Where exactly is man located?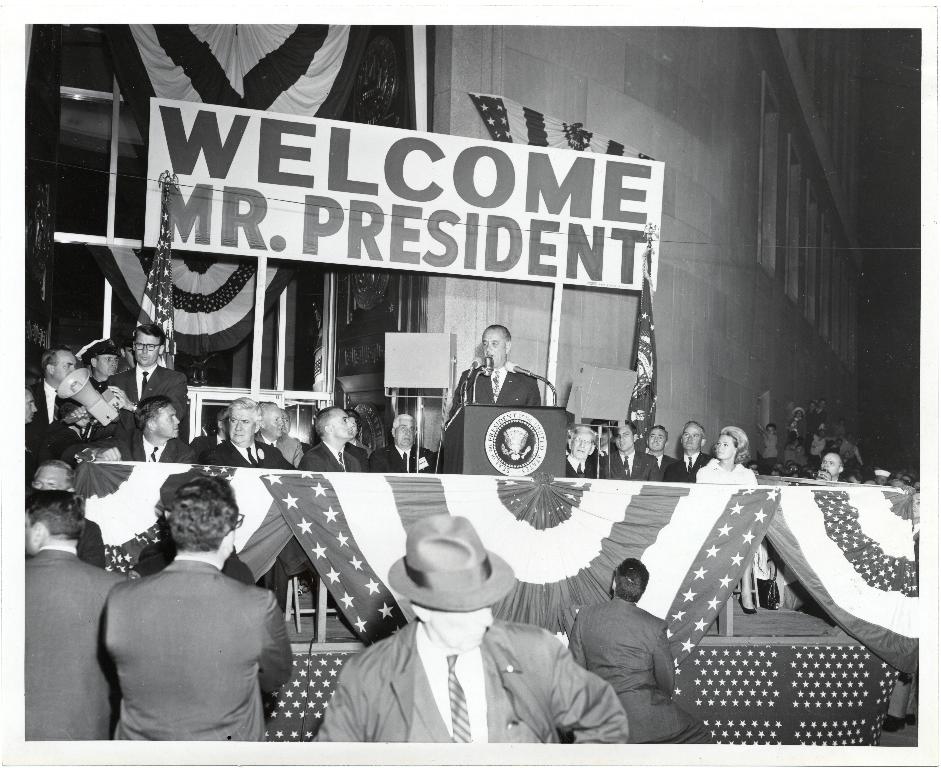
Its bounding box is [x1=315, y1=514, x2=626, y2=744].
